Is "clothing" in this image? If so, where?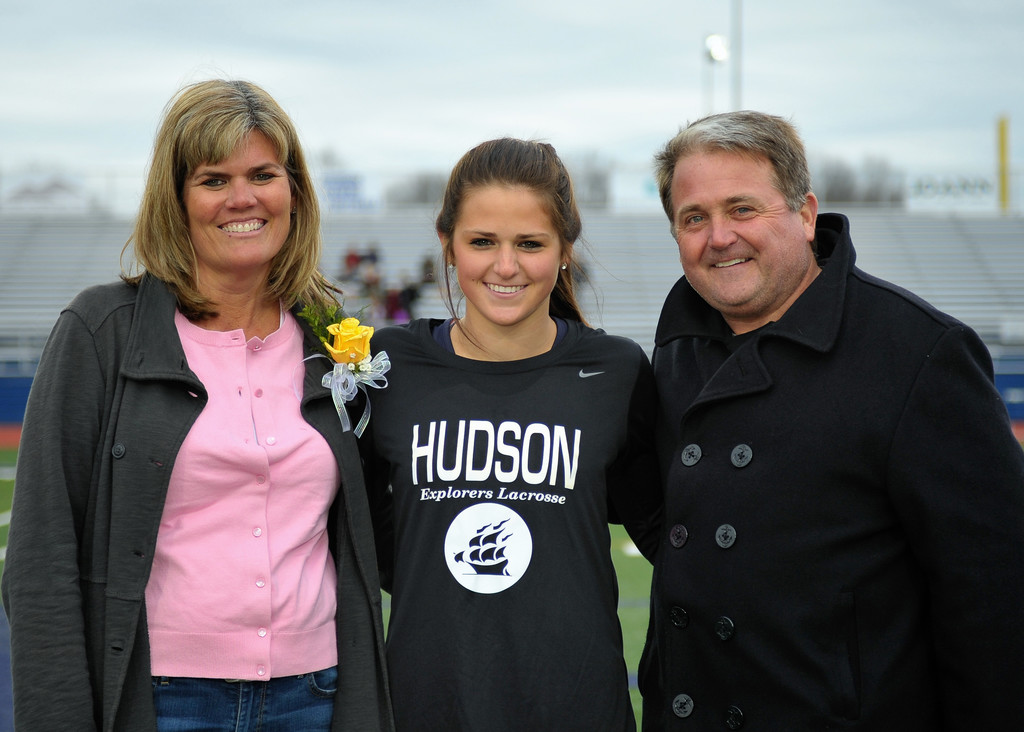
Yes, at detection(342, 300, 664, 731).
